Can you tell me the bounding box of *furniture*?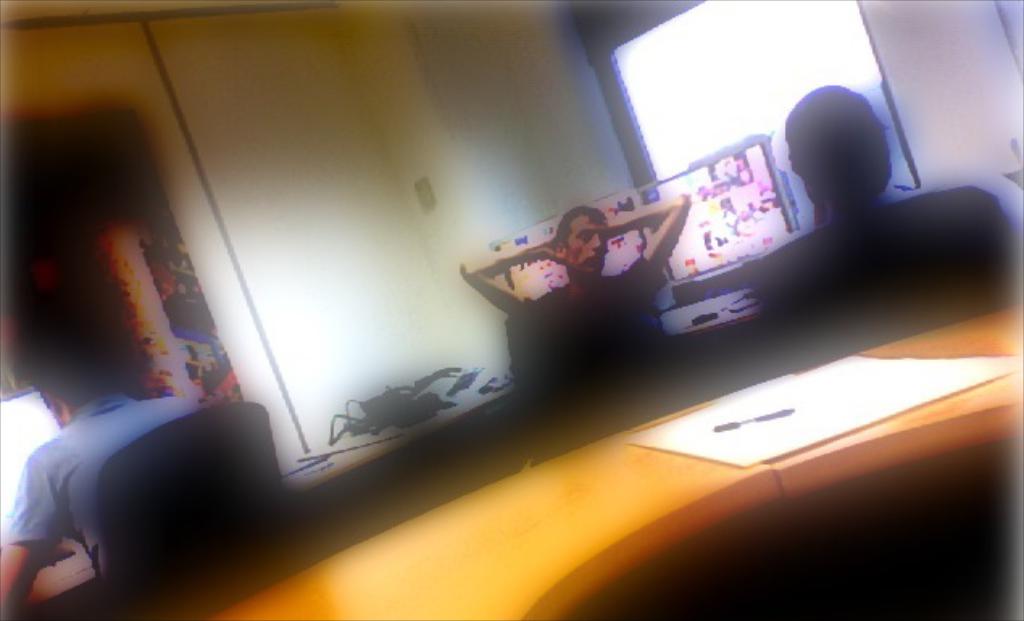
<region>203, 305, 1022, 619</region>.
